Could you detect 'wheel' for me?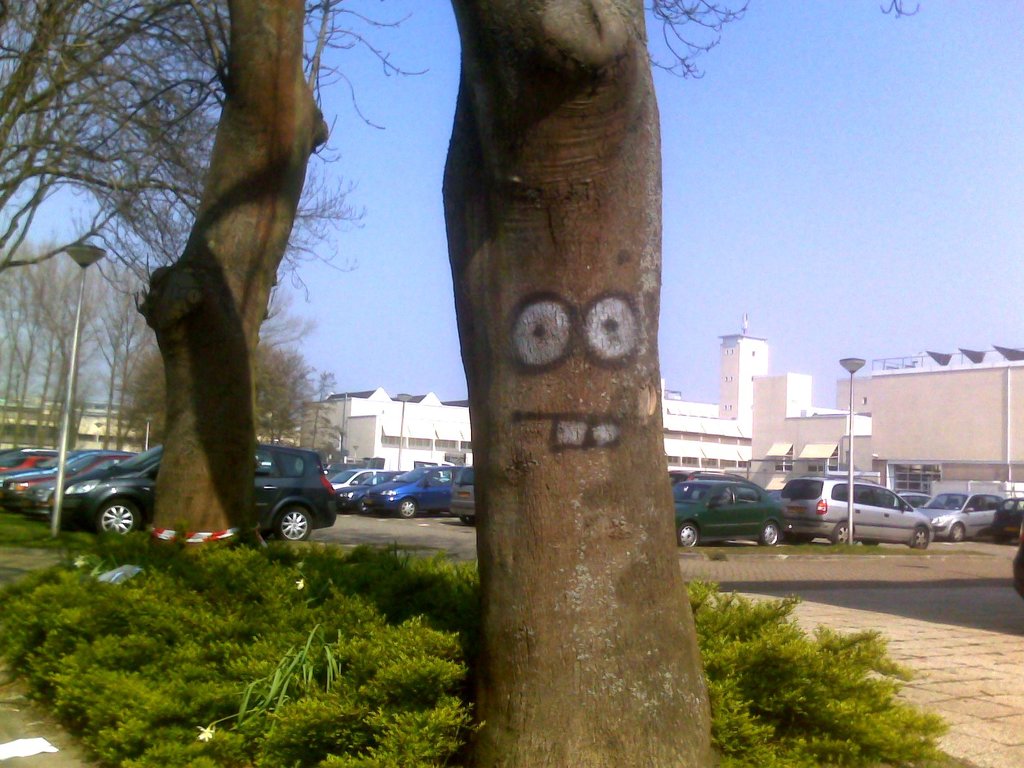
Detection result: <bbox>832, 522, 851, 542</bbox>.
